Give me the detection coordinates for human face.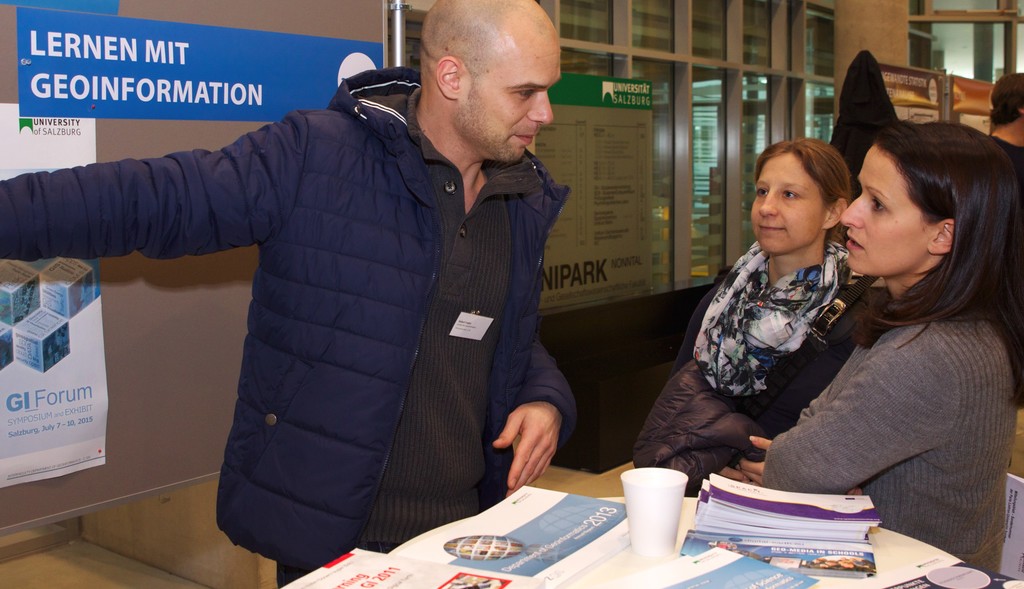
box=[456, 36, 559, 163].
